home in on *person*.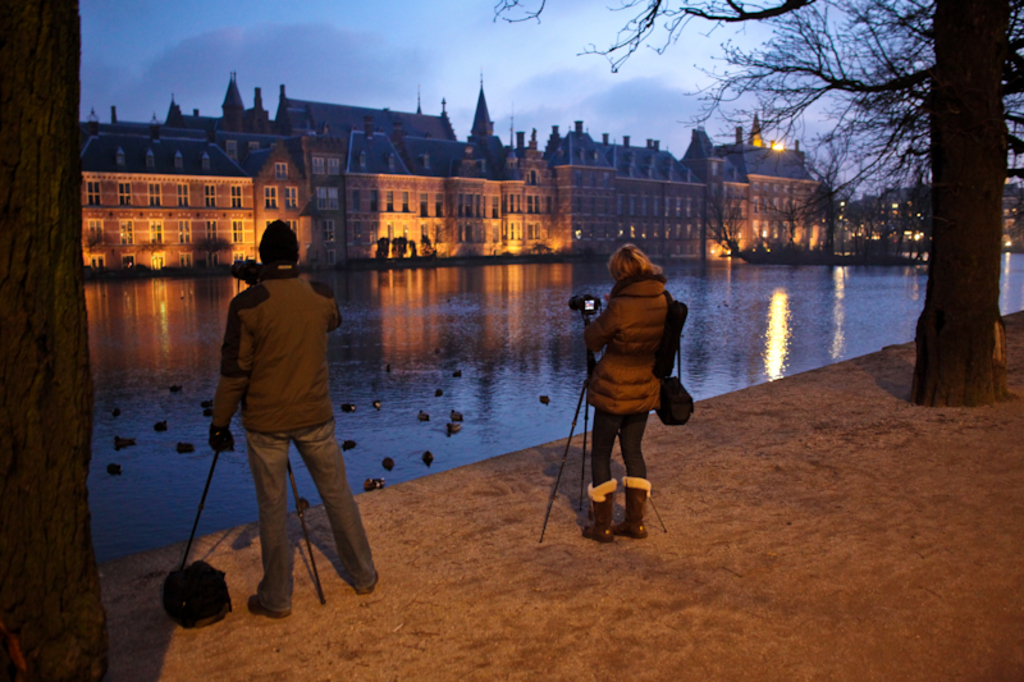
Homed in at crop(585, 239, 672, 545).
